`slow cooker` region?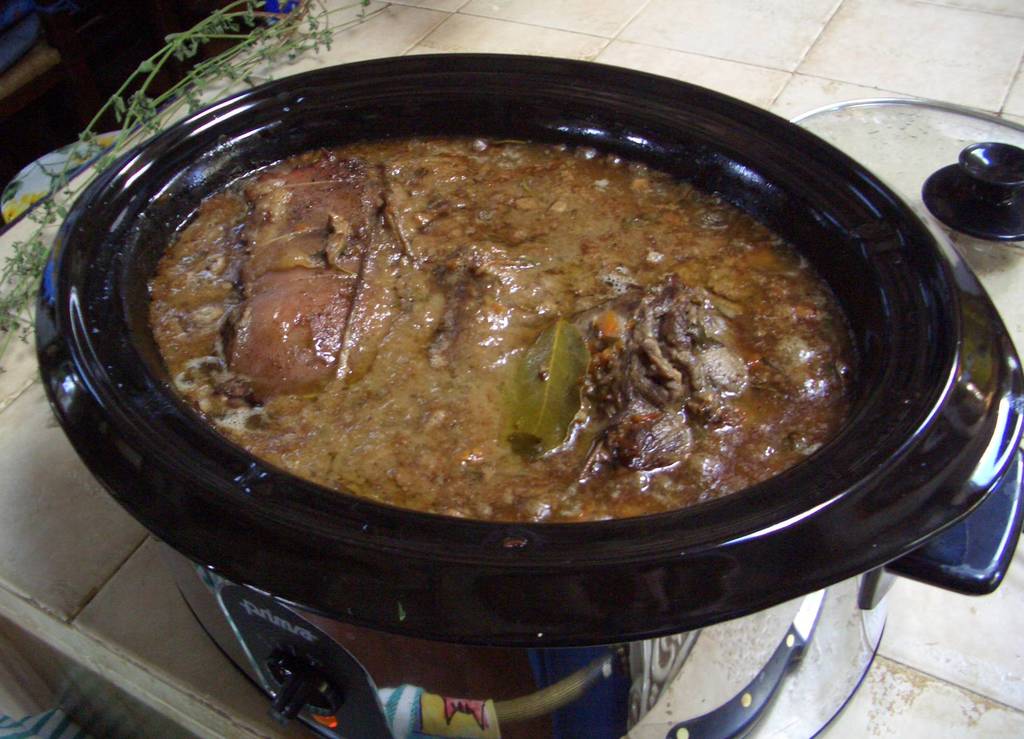
select_region(31, 49, 1023, 738)
